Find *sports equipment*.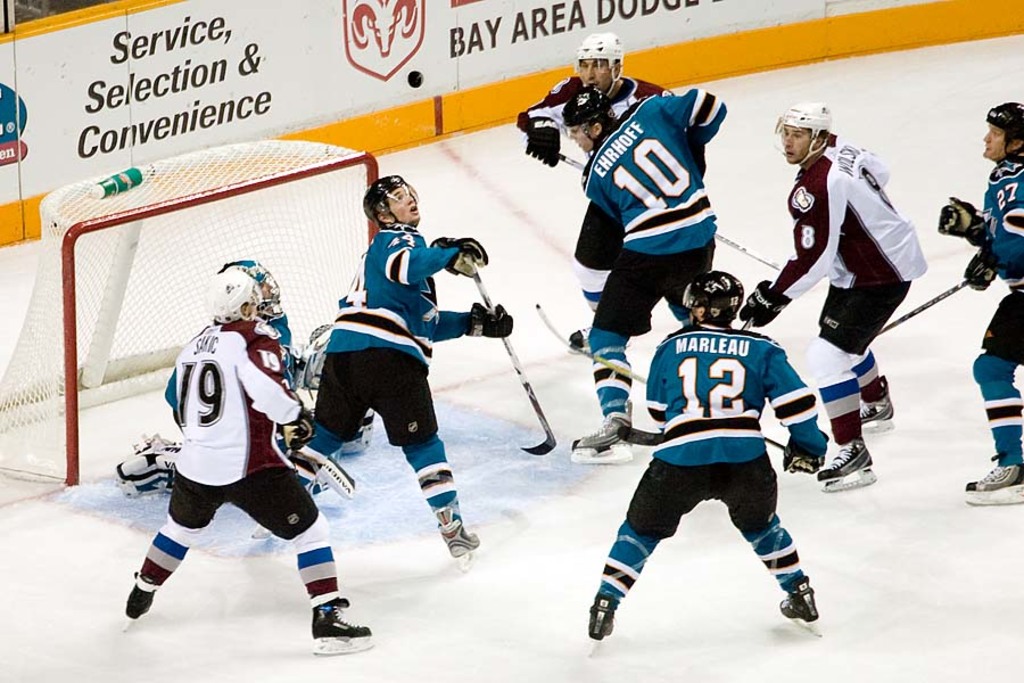
534, 301, 826, 469.
